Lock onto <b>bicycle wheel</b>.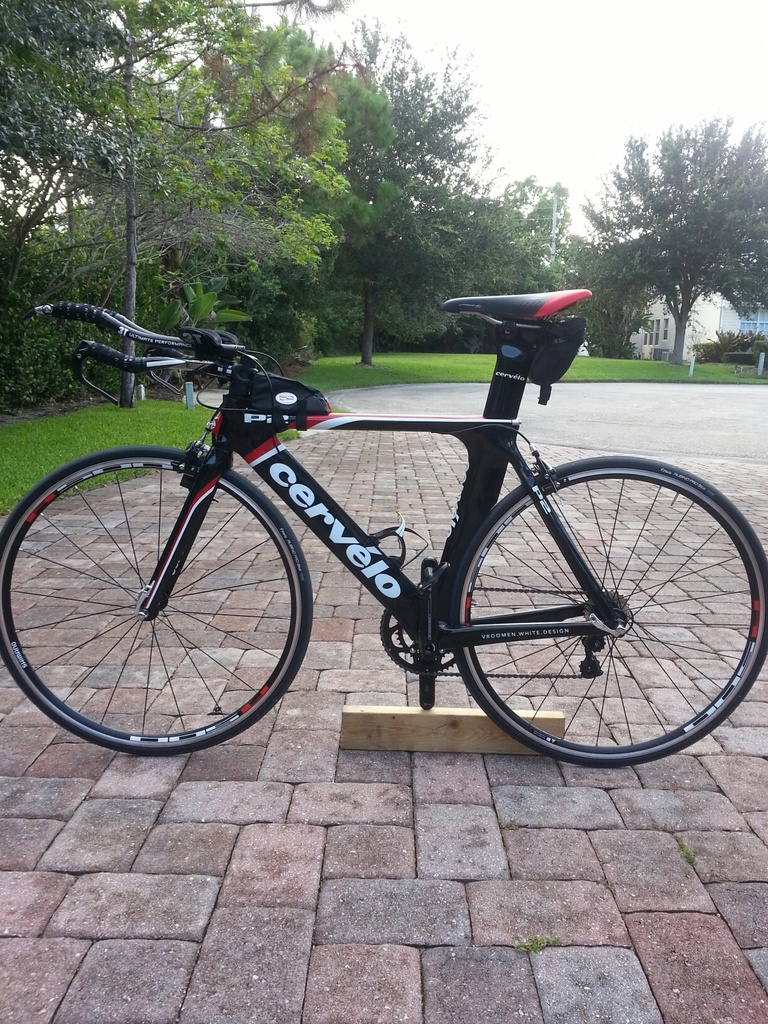
Locked: box=[441, 455, 767, 767].
